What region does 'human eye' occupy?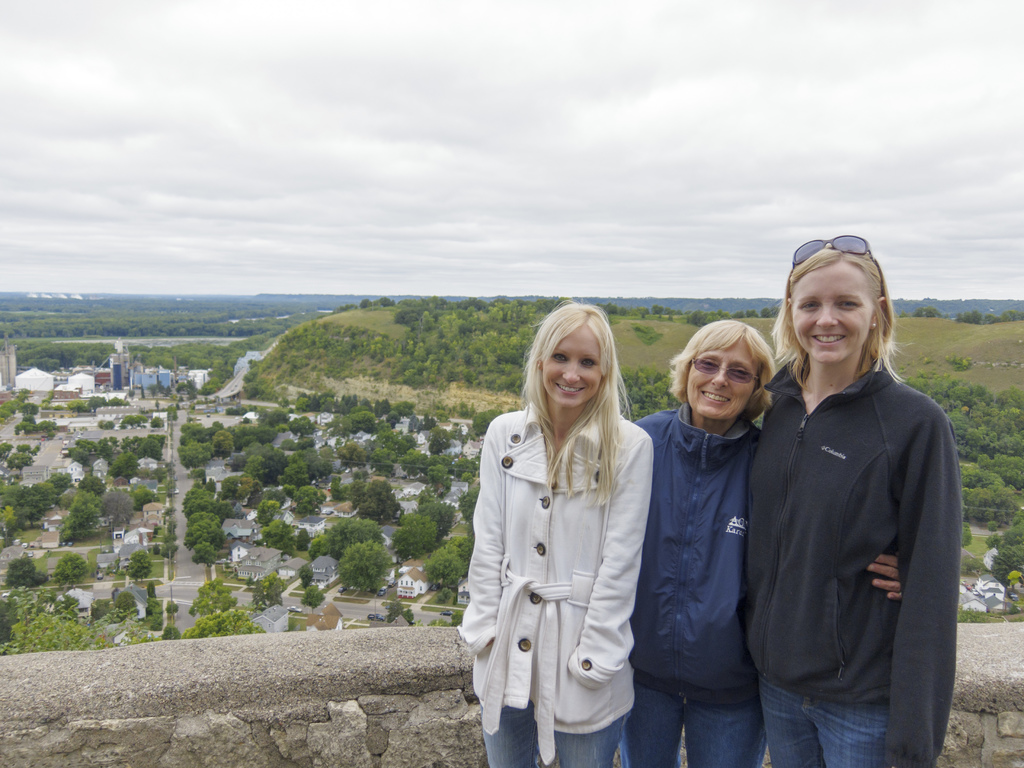
select_region(733, 364, 749, 381).
